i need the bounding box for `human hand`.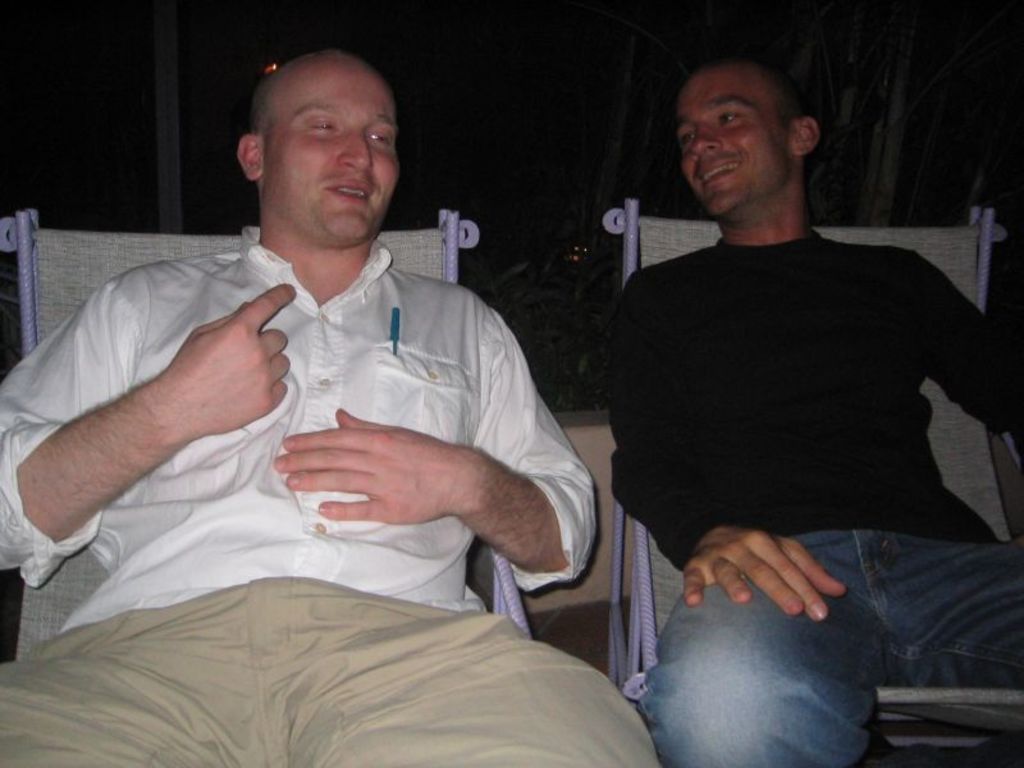
Here it is: crop(676, 524, 873, 639).
